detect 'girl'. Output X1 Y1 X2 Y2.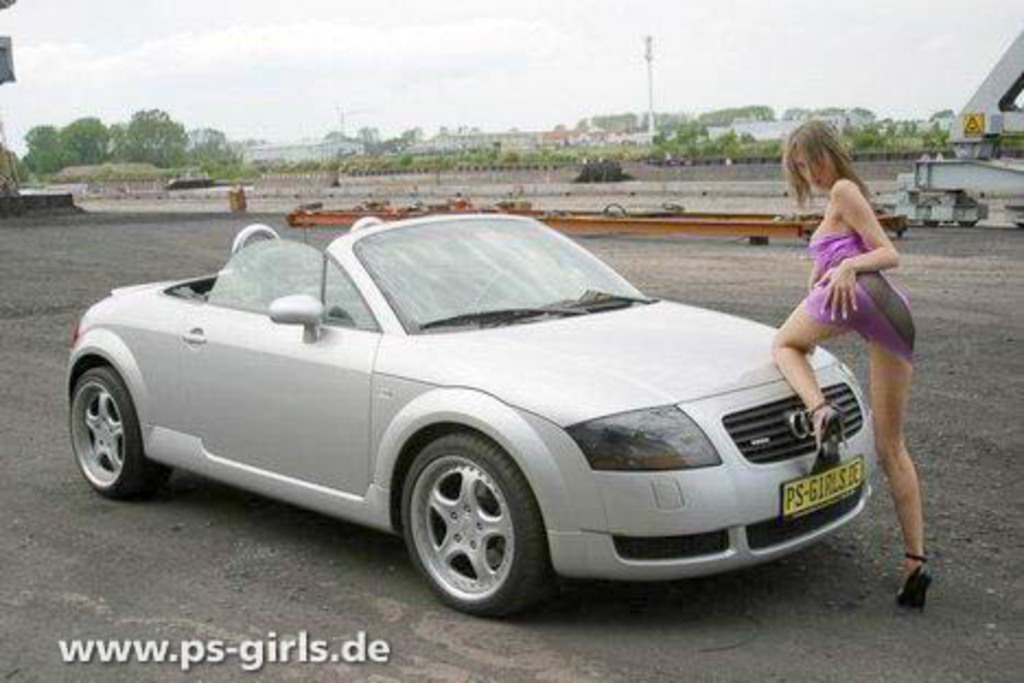
770 123 930 613.
